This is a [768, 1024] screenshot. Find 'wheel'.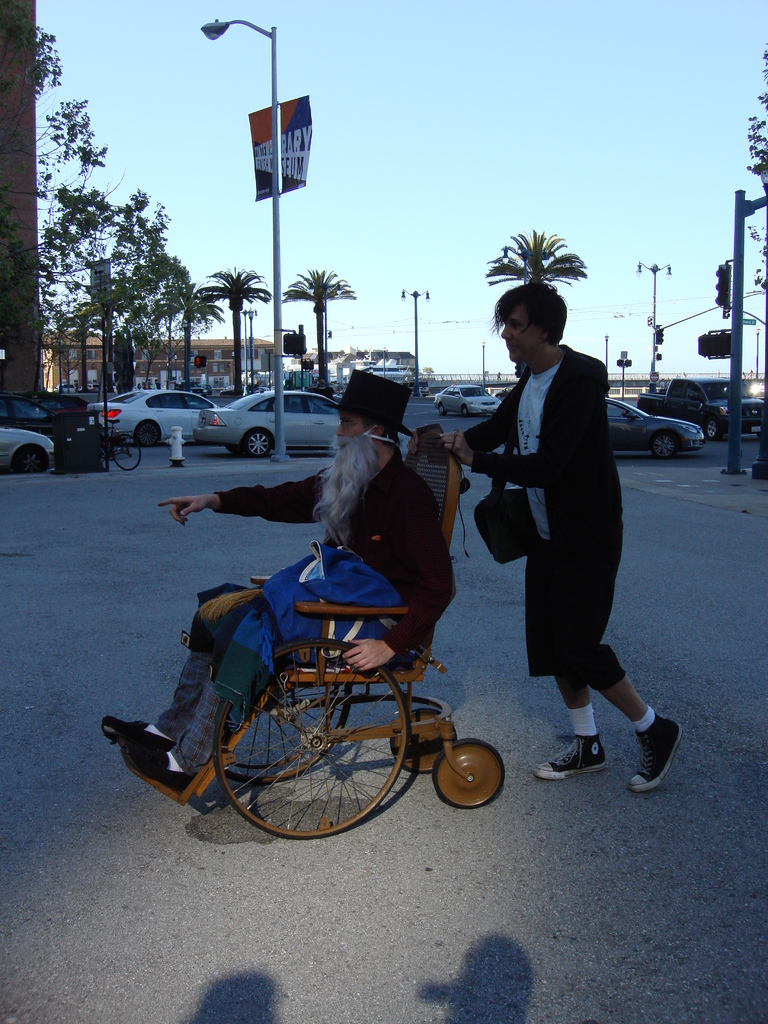
Bounding box: box=[440, 403, 448, 417].
